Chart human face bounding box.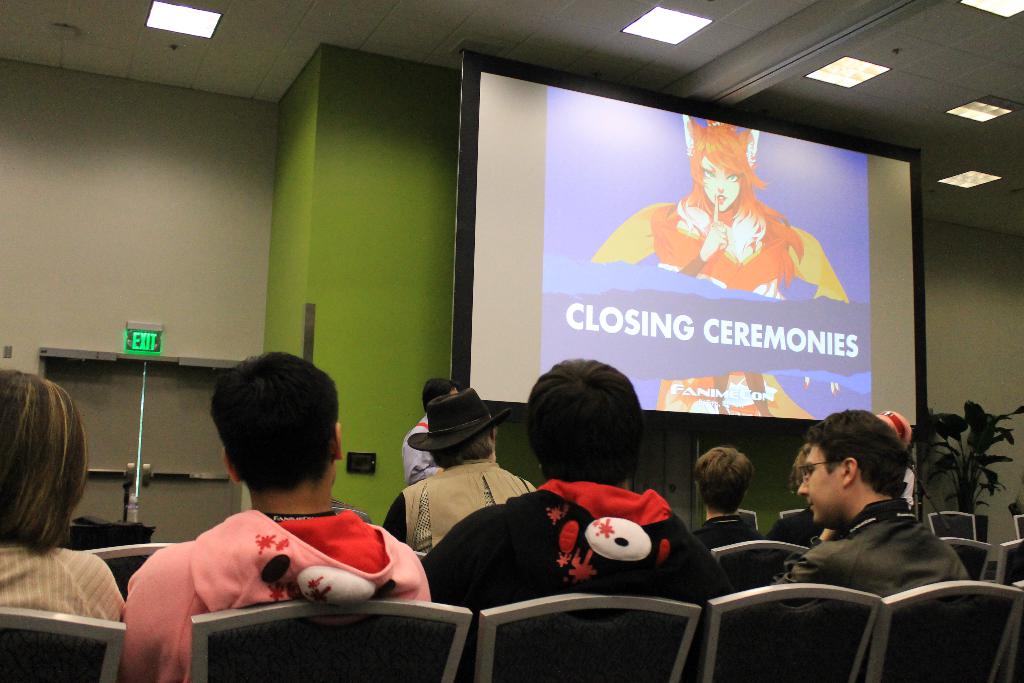
Charted: (x1=797, y1=446, x2=845, y2=529).
